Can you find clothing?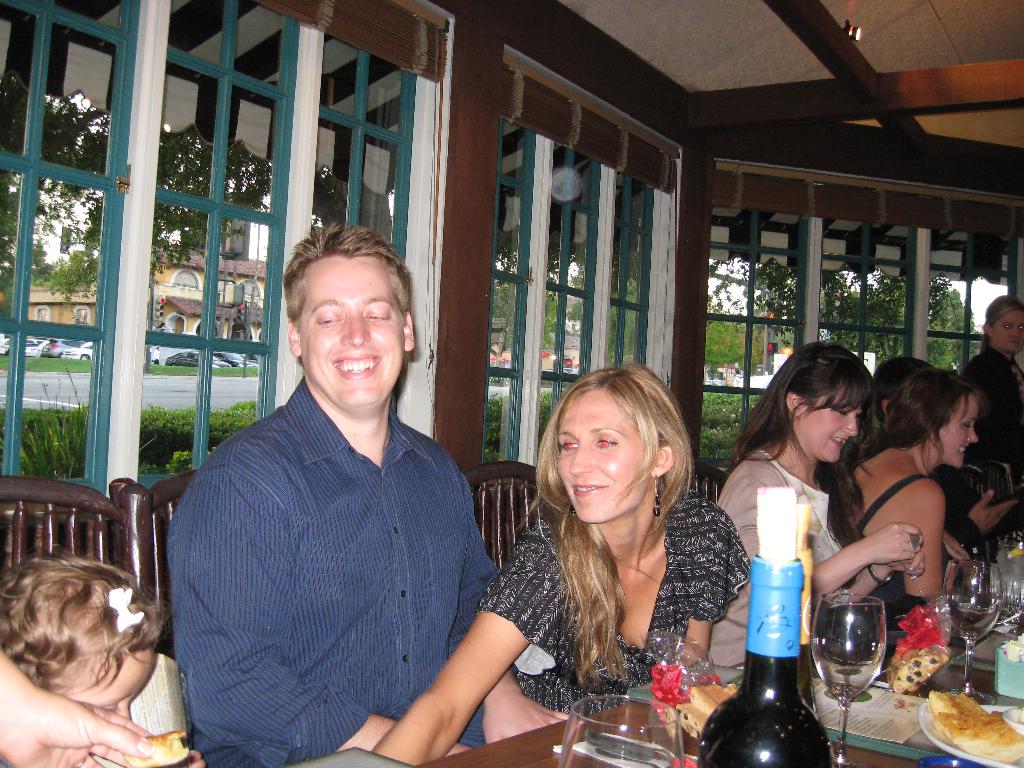
Yes, bounding box: pyautogui.locateOnScreen(961, 346, 1023, 492).
